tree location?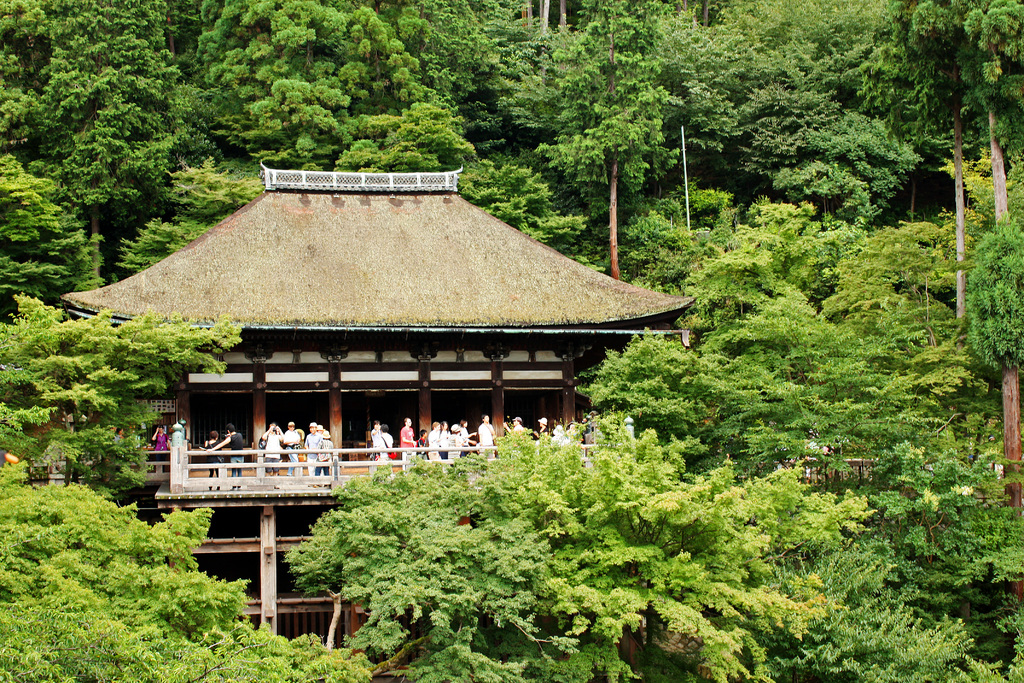
x1=0 y1=459 x2=374 y2=682
